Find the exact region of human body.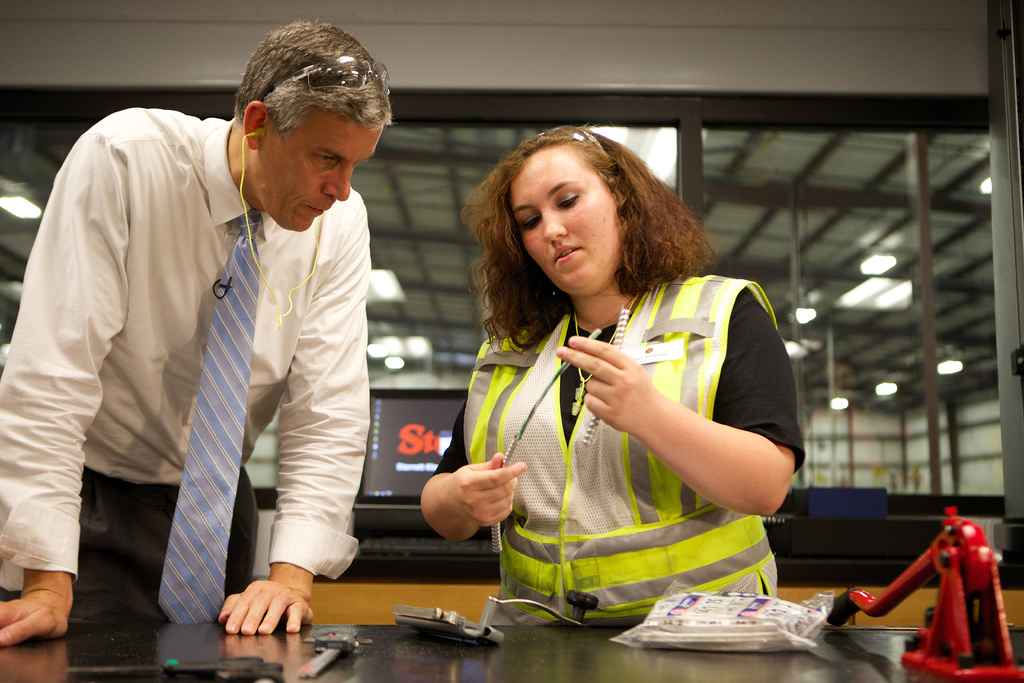
Exact region: pyautogui.locateOnScreen(421, 120, 803, 625).
